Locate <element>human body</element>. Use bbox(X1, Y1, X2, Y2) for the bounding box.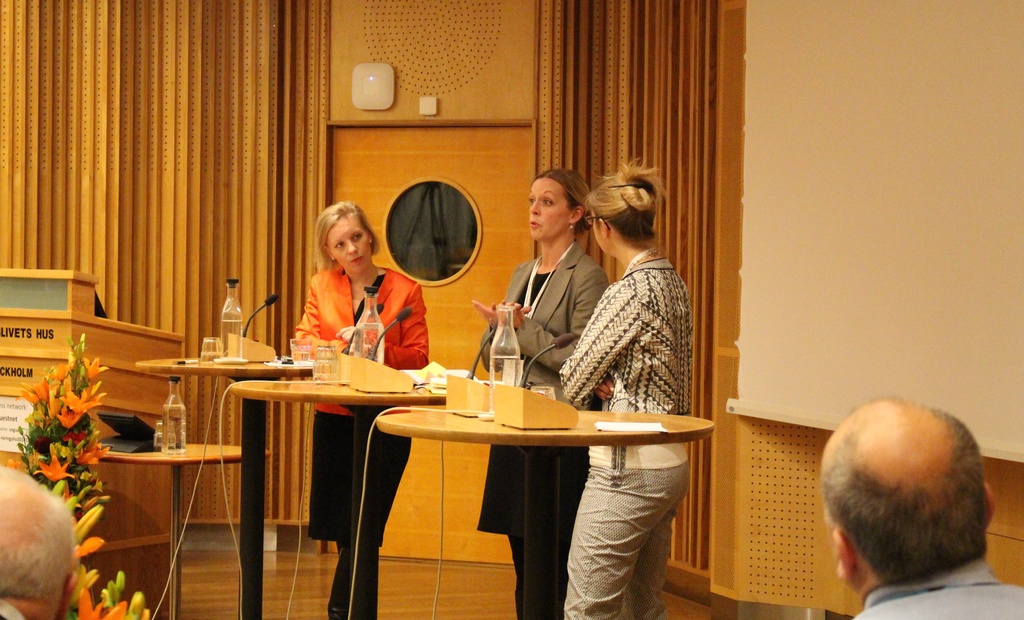
bbox(294, 267, 433, 619).
